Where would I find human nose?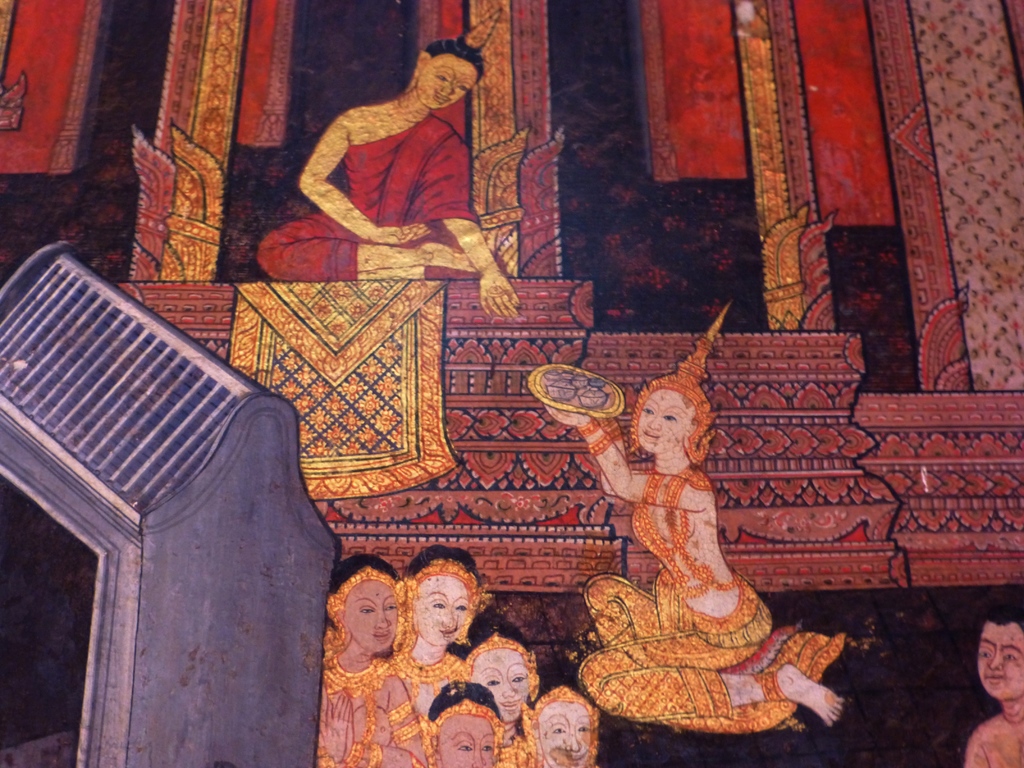
At region(561, 732, 582, 753).
